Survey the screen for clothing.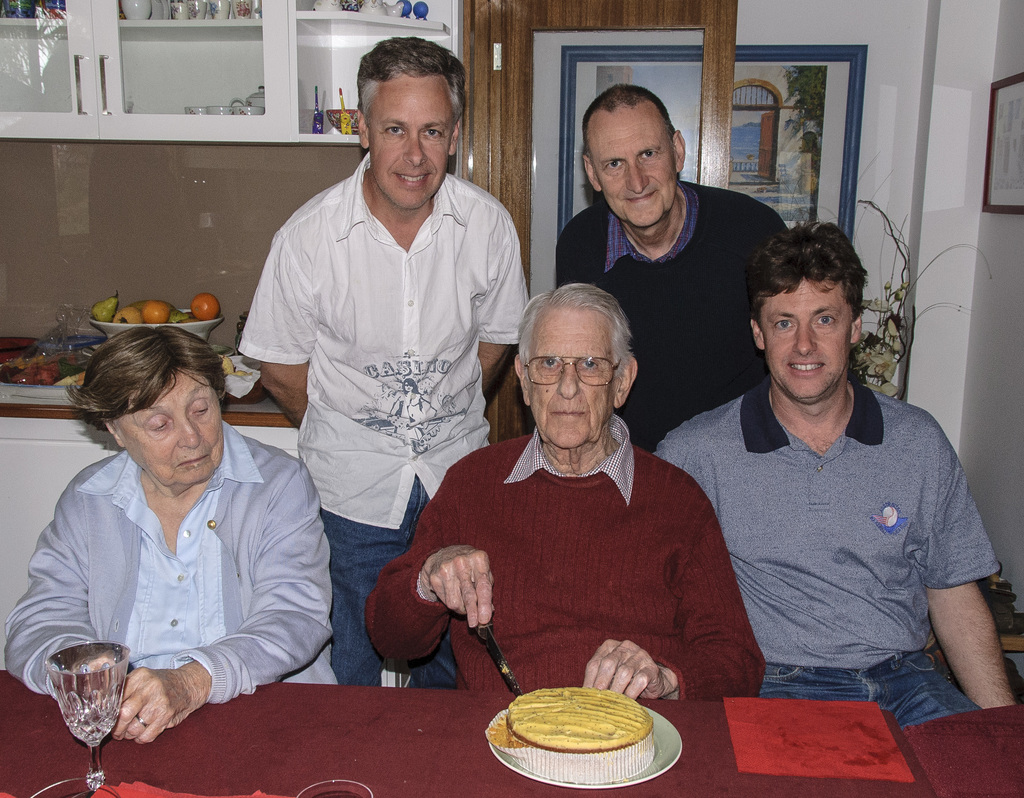
Survey found: locate(361, 403, 776, 706).
